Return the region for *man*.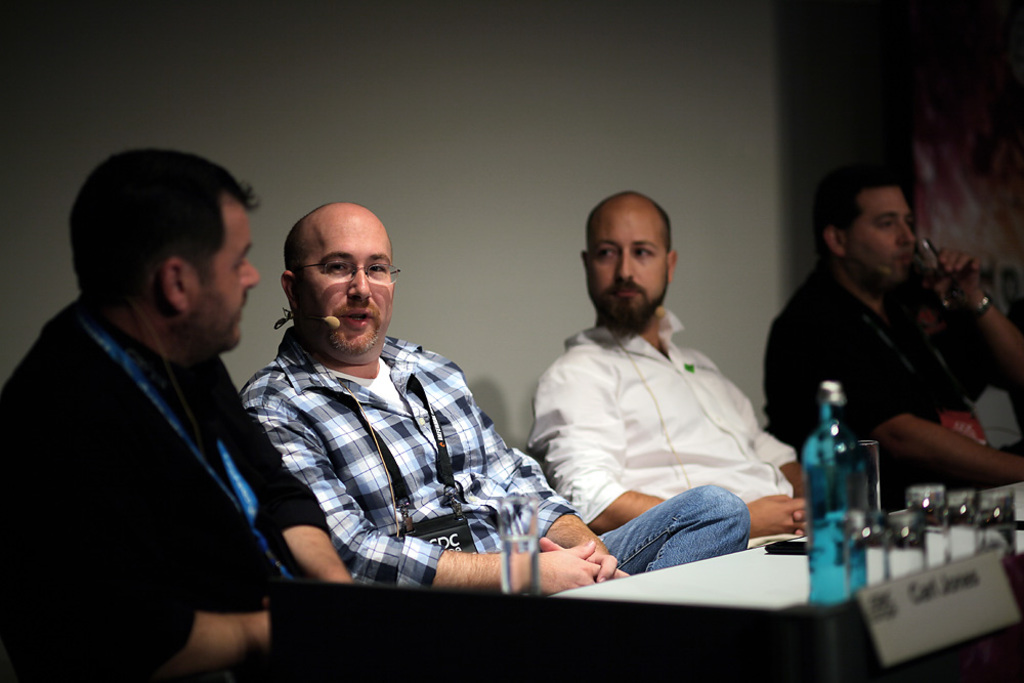
[766,170,1023,504].
